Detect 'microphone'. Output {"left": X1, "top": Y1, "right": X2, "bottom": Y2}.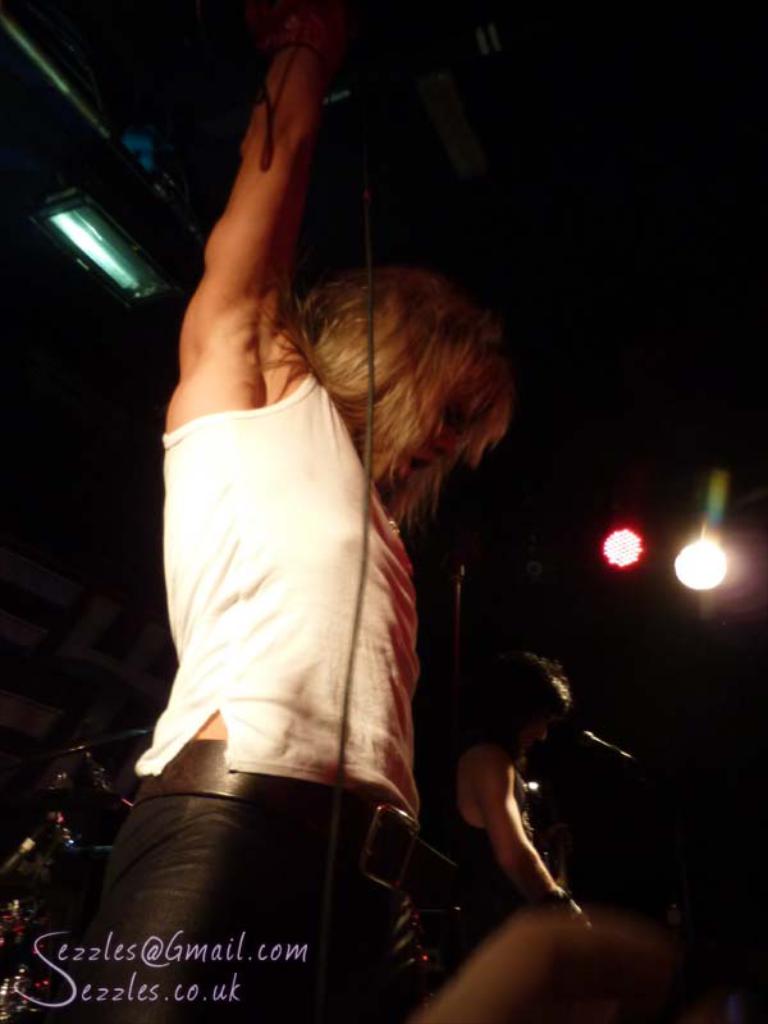
{"left": 581, "top": 727, "right": 631, "bottom": 758}.
